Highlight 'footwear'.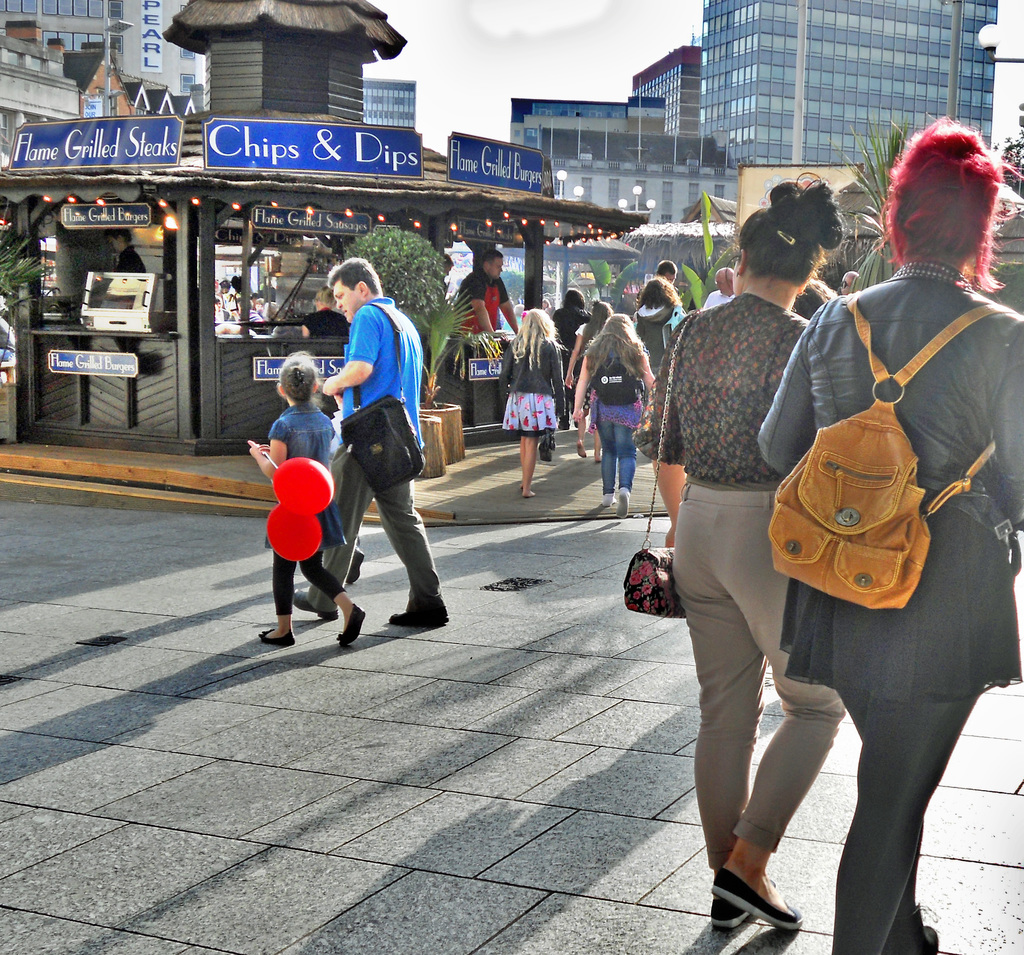
Highlighted region: region(920, 921, 940, 954).
